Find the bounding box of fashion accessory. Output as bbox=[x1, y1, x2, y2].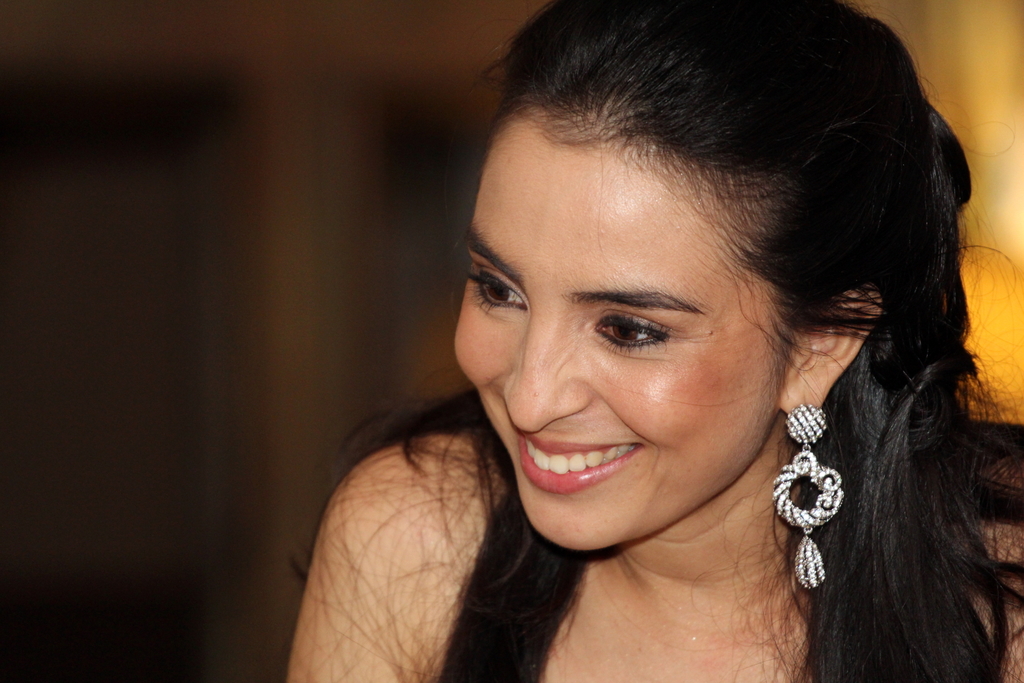
bbox=[774, 404, 847, 586].
